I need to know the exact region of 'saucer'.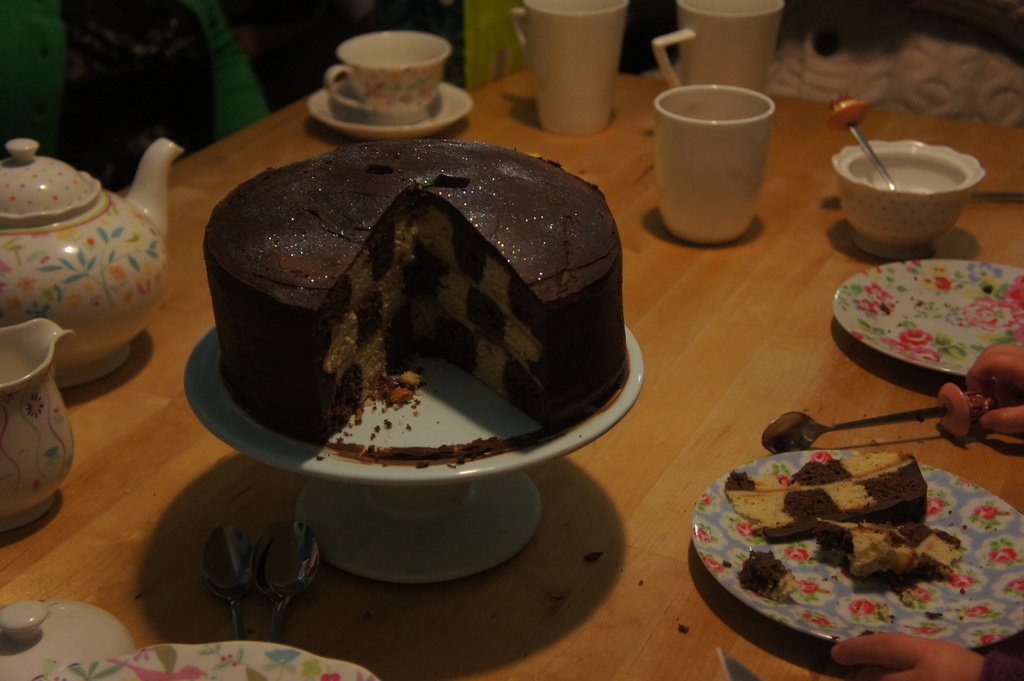
Region: [829, 257, 1023, 378].
